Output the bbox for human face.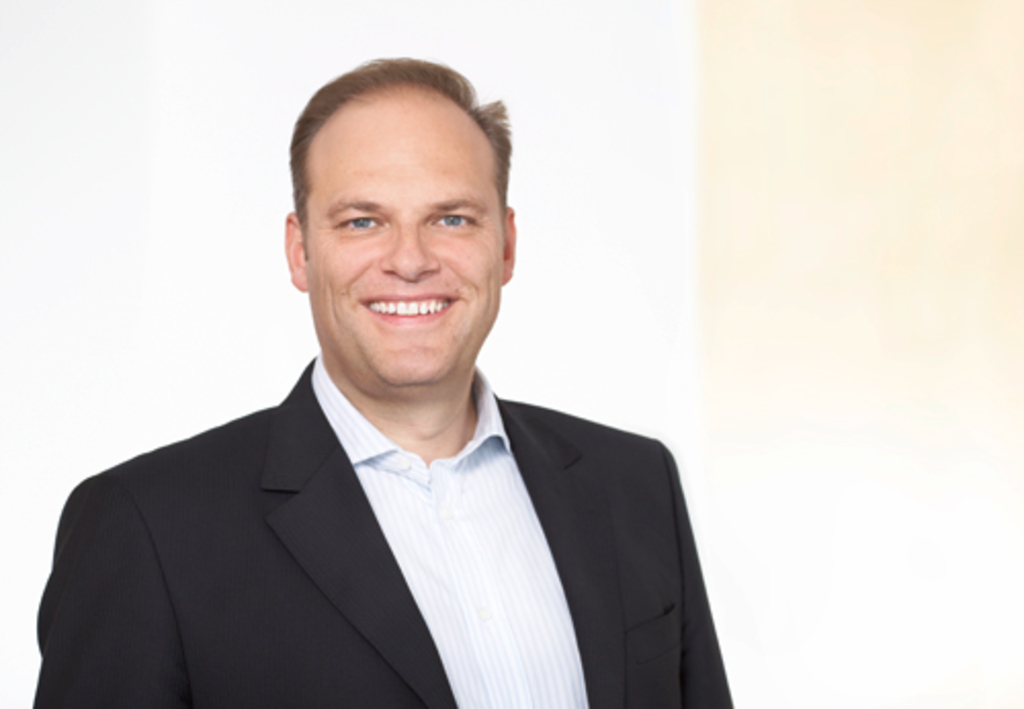
x1=305, y1=86, x2=502, y2=385.
